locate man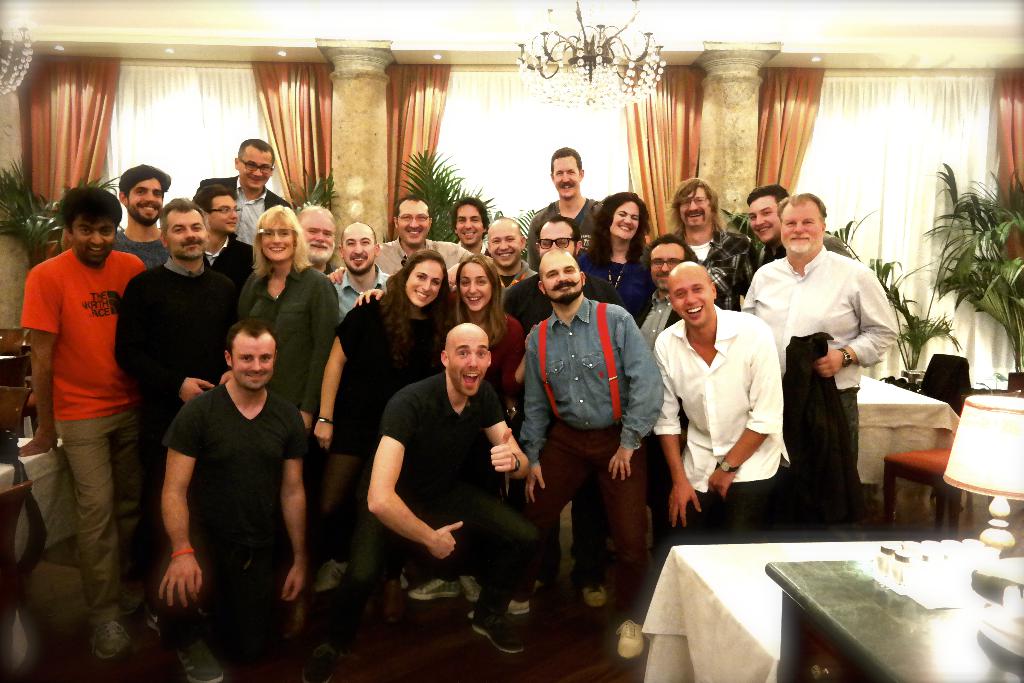
bbox=(158, 319, 312, 636)
